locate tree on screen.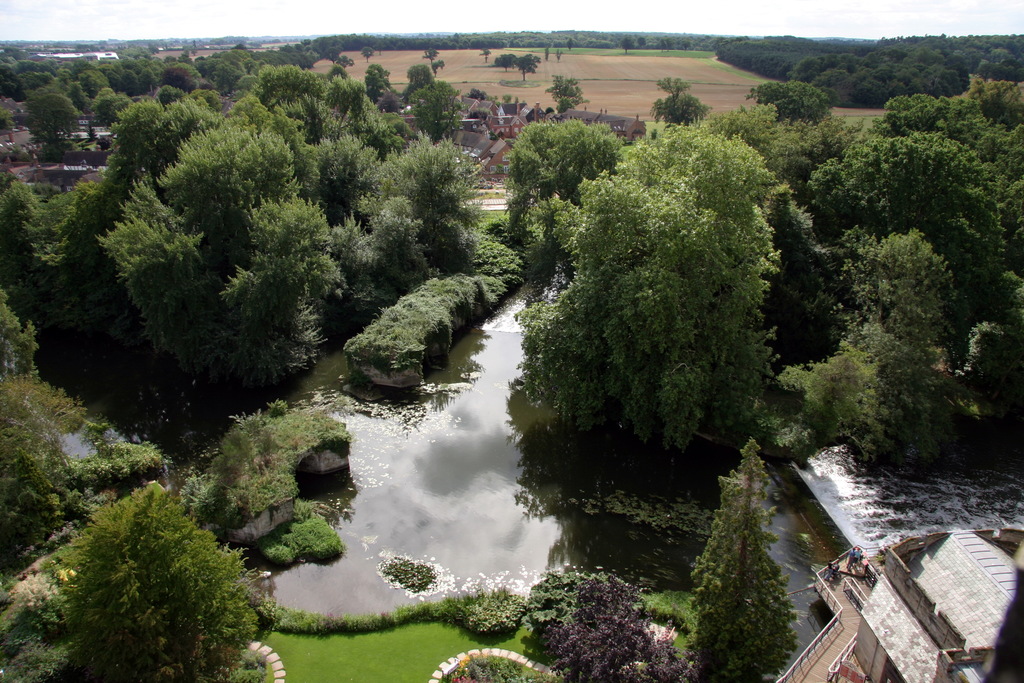
On screen at x1=493 y1=49 x2=518 y2=74.
